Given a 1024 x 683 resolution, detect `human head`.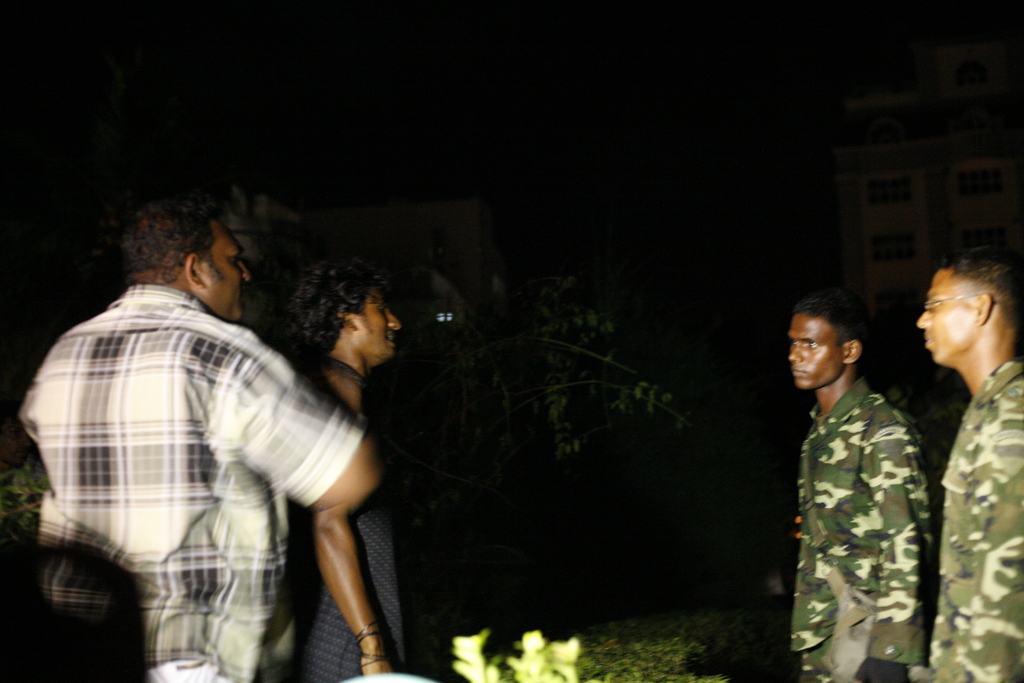
box=[781, 288, 871, 392].
